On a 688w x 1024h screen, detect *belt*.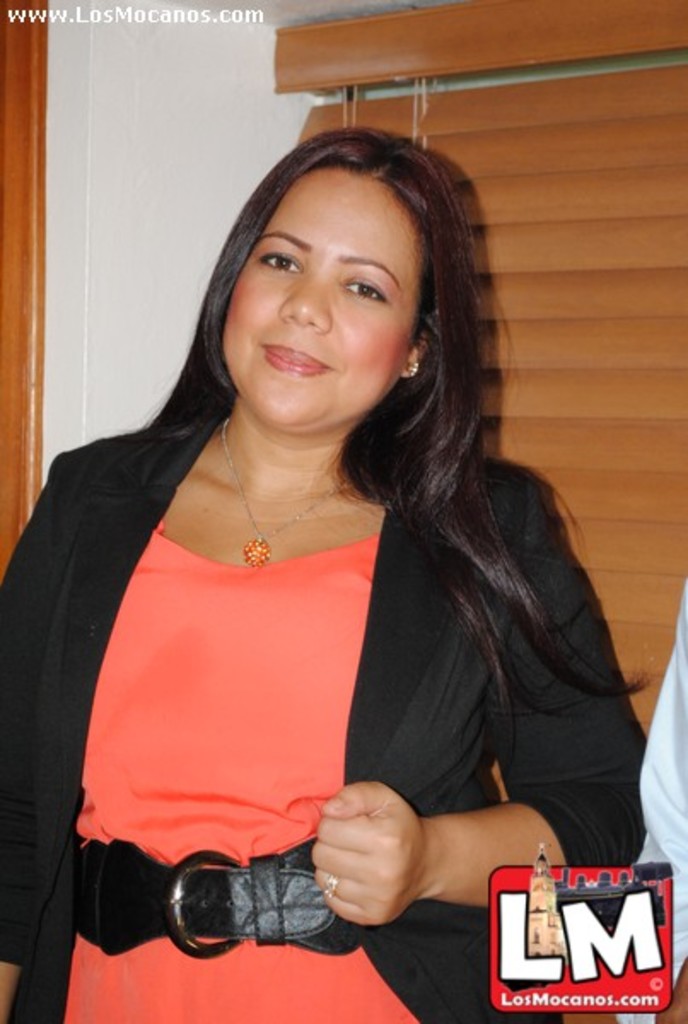
bbox=(87, 828, 379, 959).
